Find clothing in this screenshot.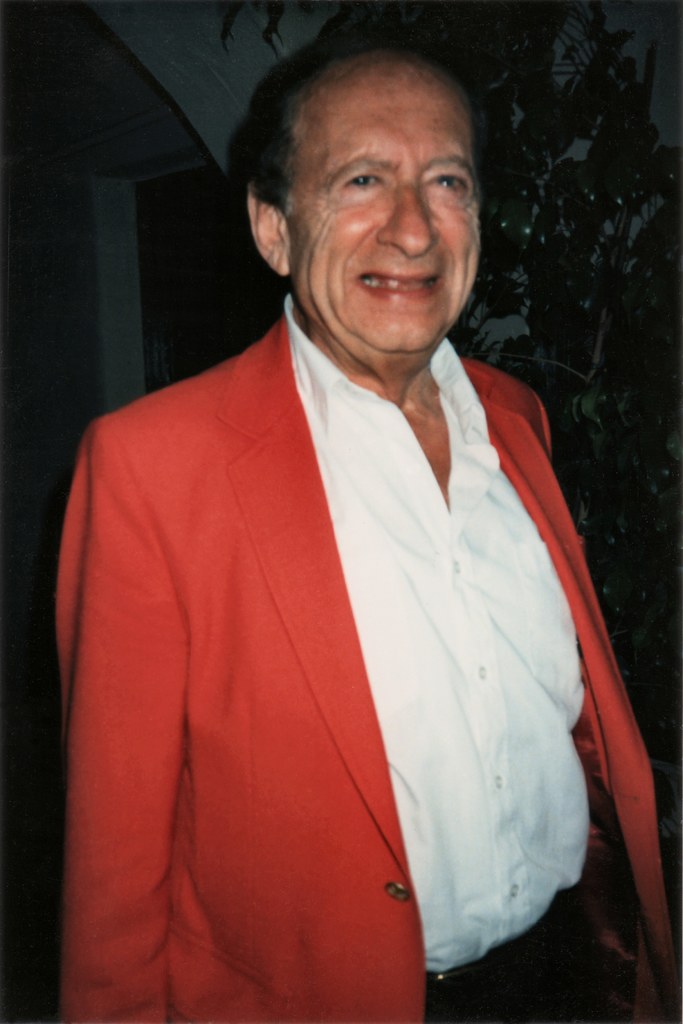
The bounding box for clothing is bbox=(72, 296, 646, 1014).
